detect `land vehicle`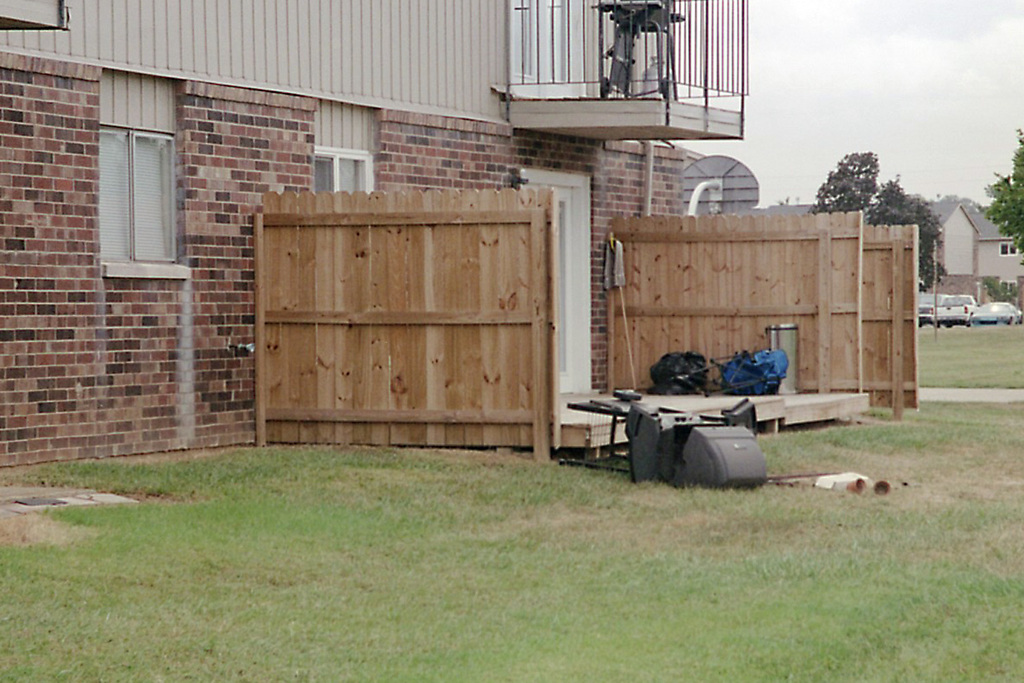
left=919, top=291, right=947, bottom=331
